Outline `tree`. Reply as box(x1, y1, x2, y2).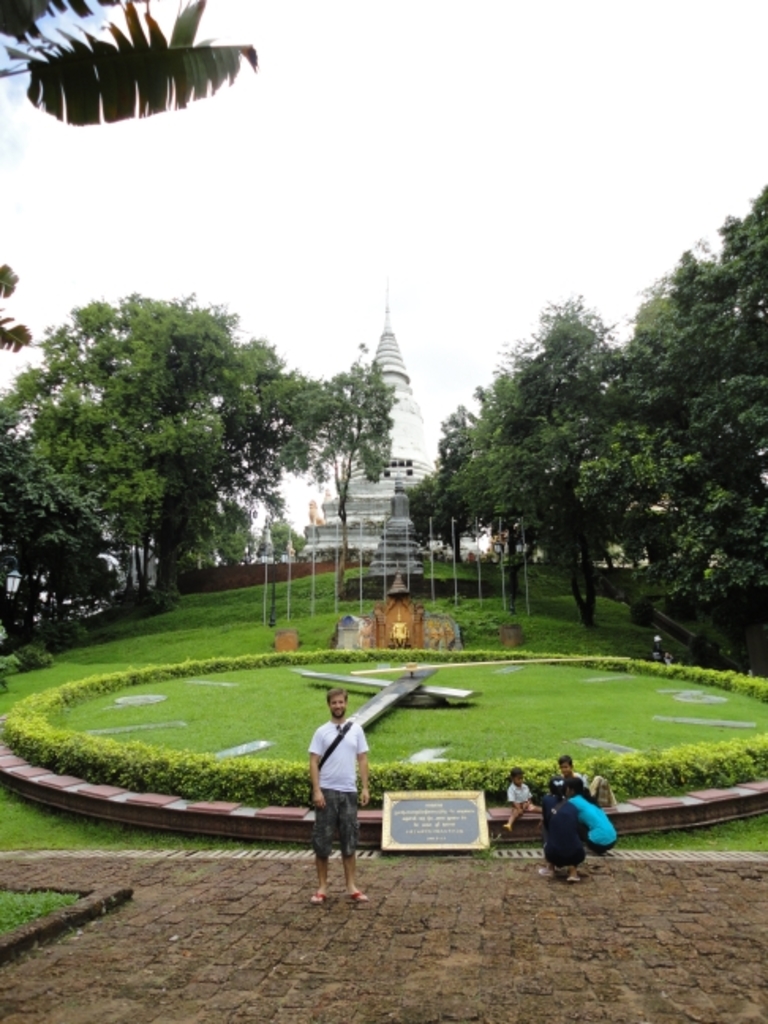
box(0, 0, 269, 137).
